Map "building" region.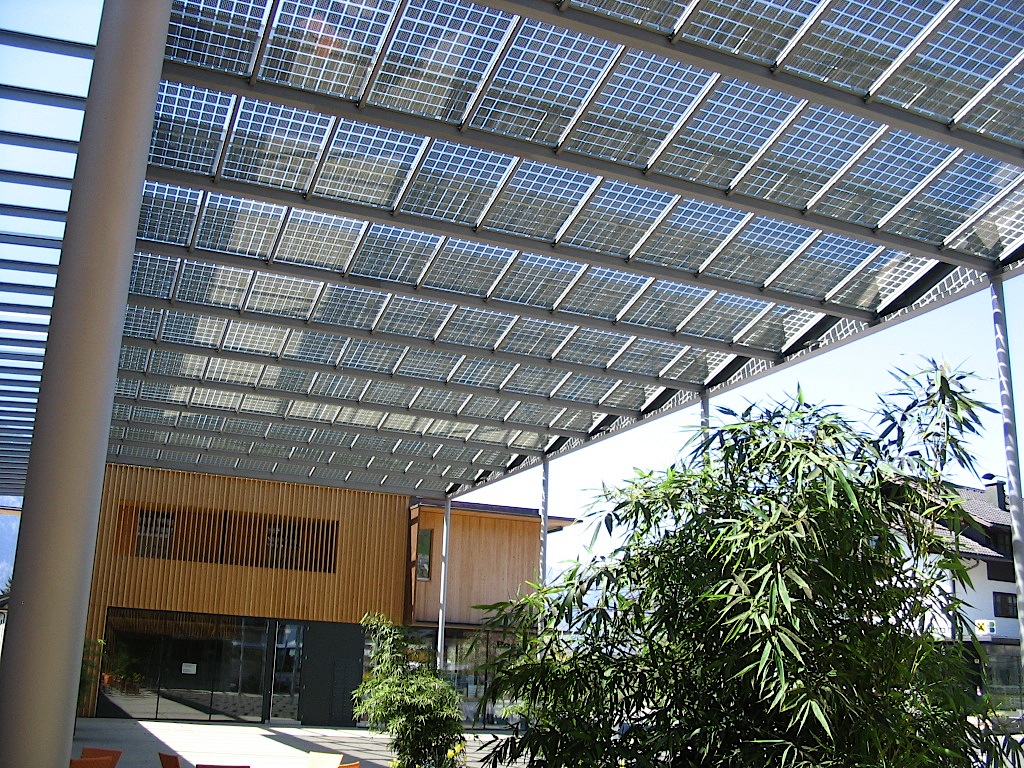
Mapped to rect(0, 0, 1023, 767).
